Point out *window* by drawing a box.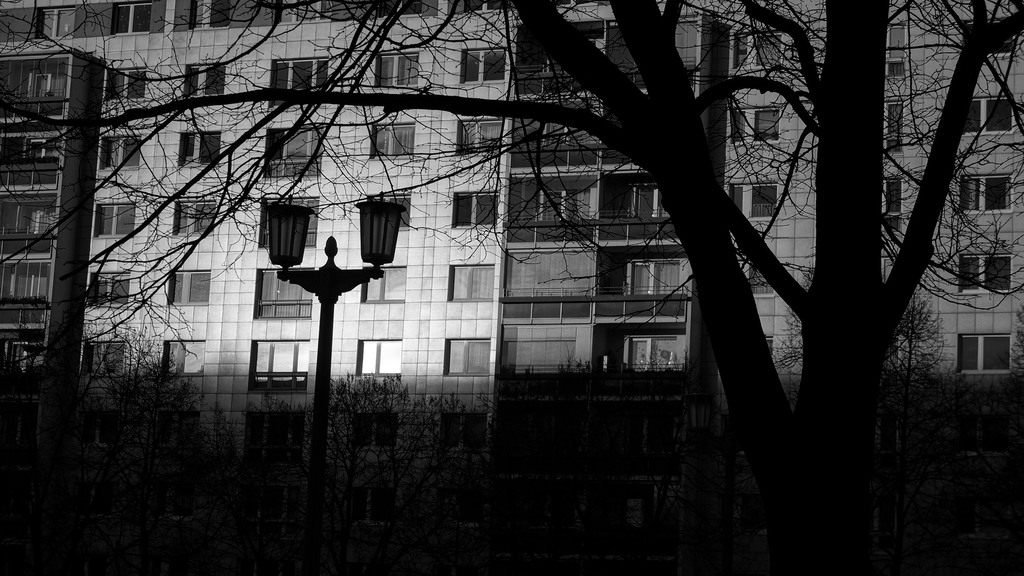
(left=457, top=117, right=503, bottom=157).
